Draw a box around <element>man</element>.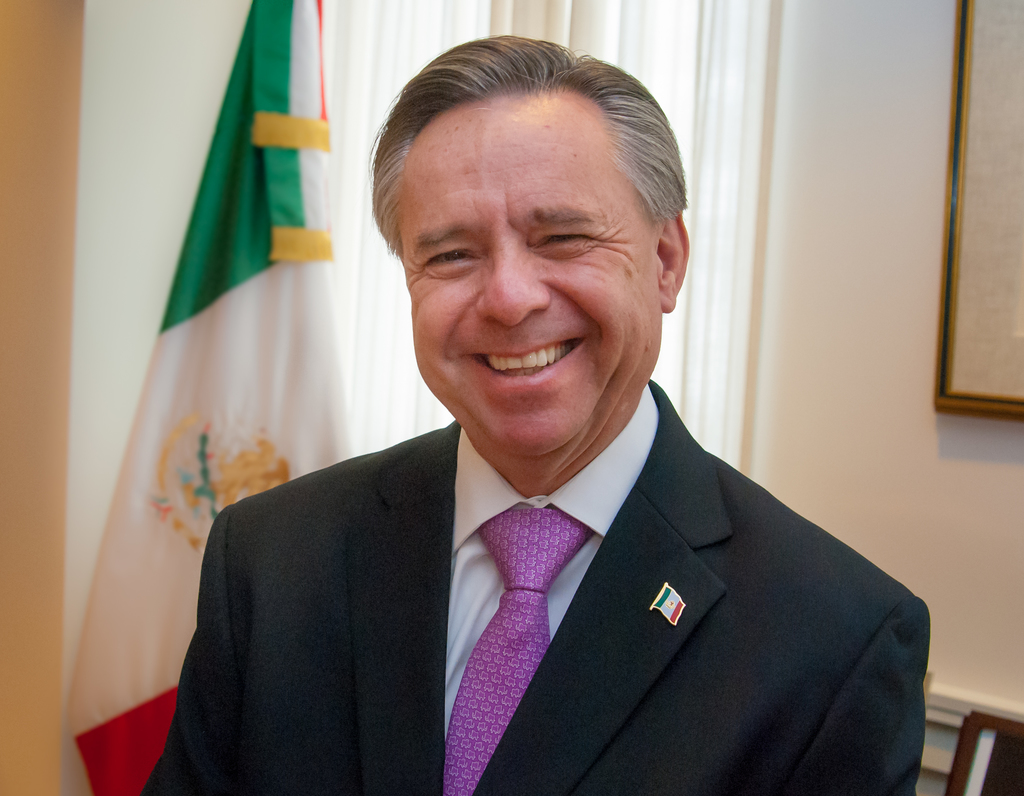
x1=128 y1=74 x2=944 y2=777.
